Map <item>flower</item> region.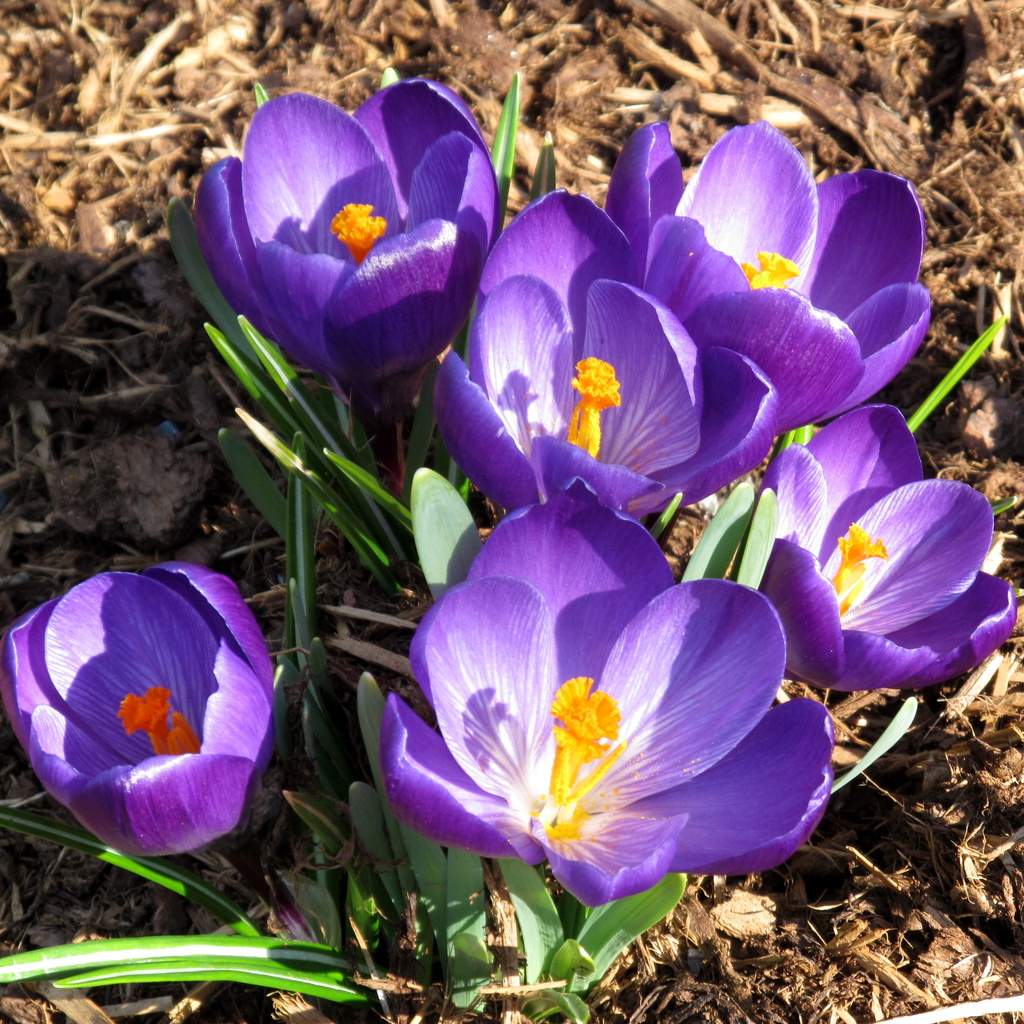
Mapped to bbox=(190, 71, 505, 390).
